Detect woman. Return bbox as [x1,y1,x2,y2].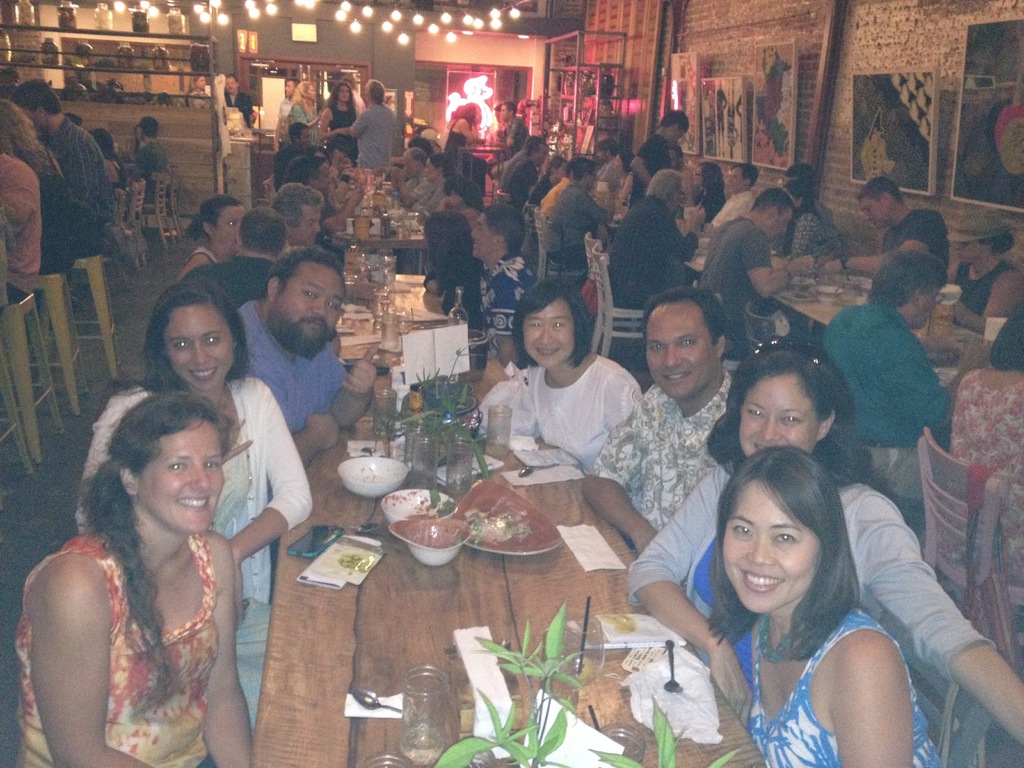
[935,207,1023,342].
